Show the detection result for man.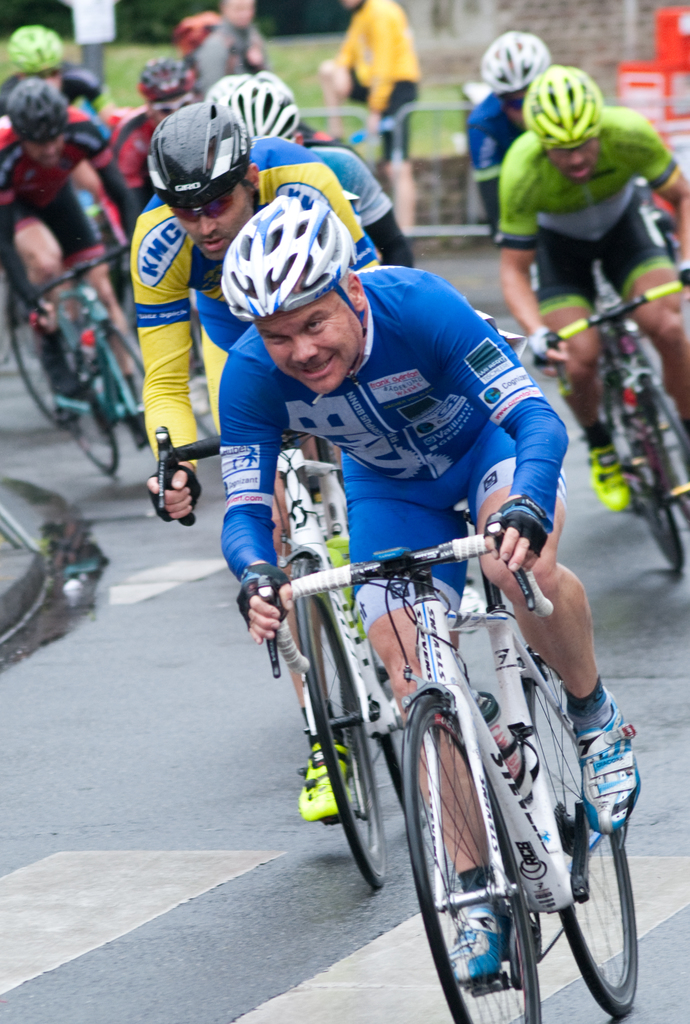
bbox(0, 27, 101, 132).
